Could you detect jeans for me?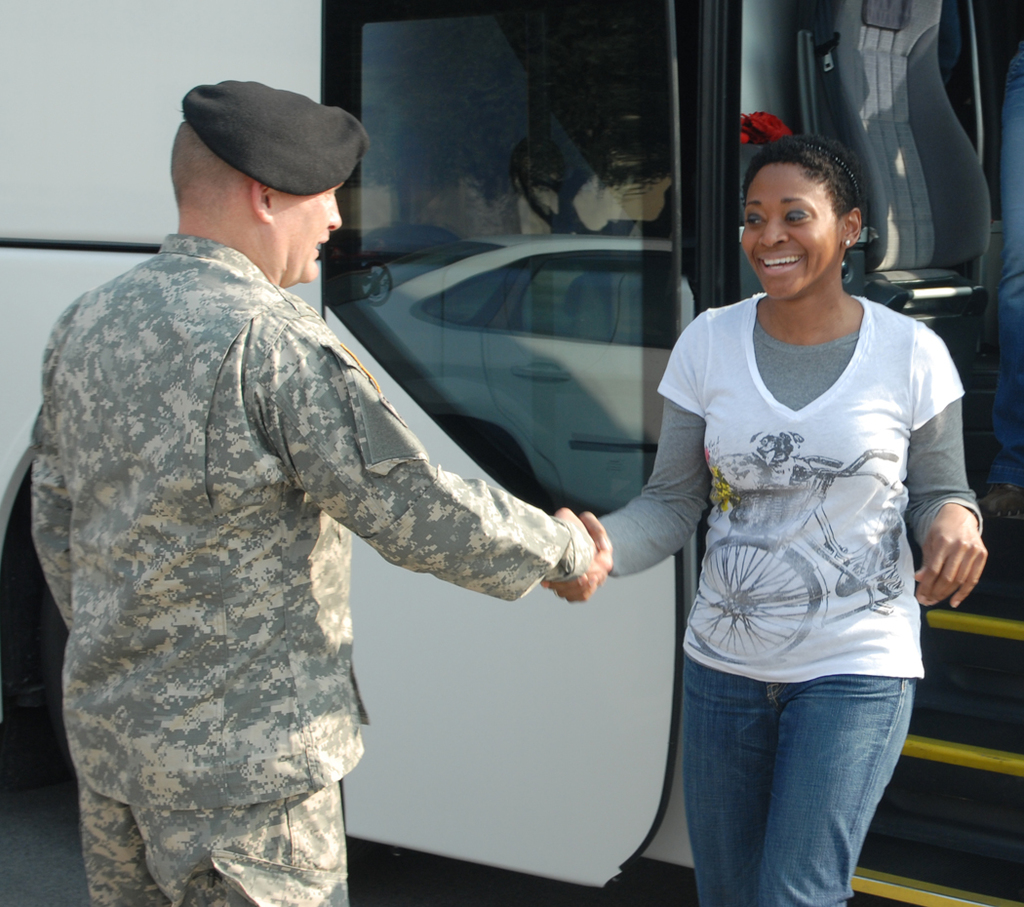
Detection result: bbox(984, 52, 1023, 490).
